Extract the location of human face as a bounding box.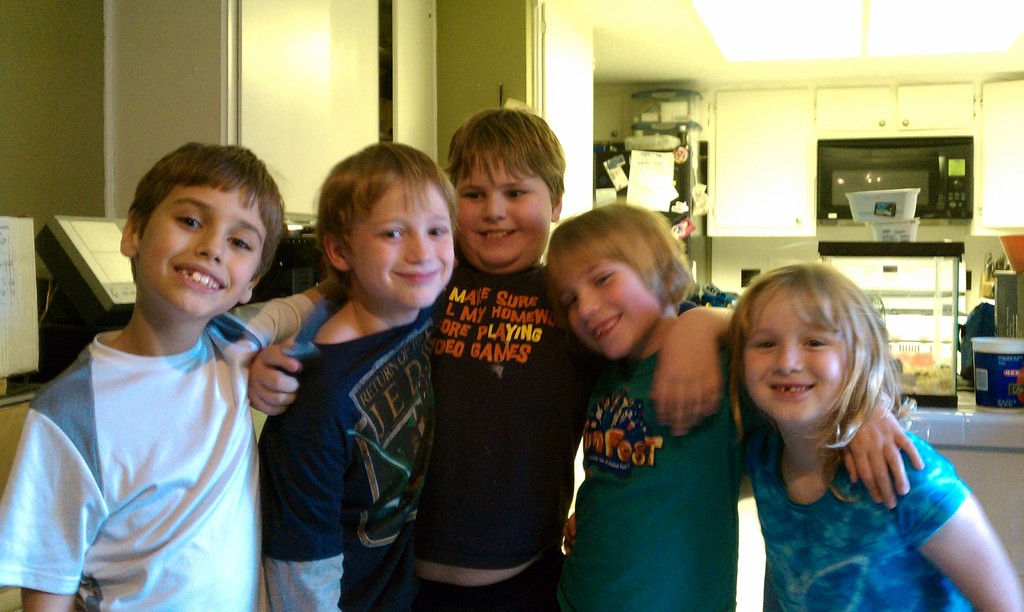
(447, 159, 551, 270).
